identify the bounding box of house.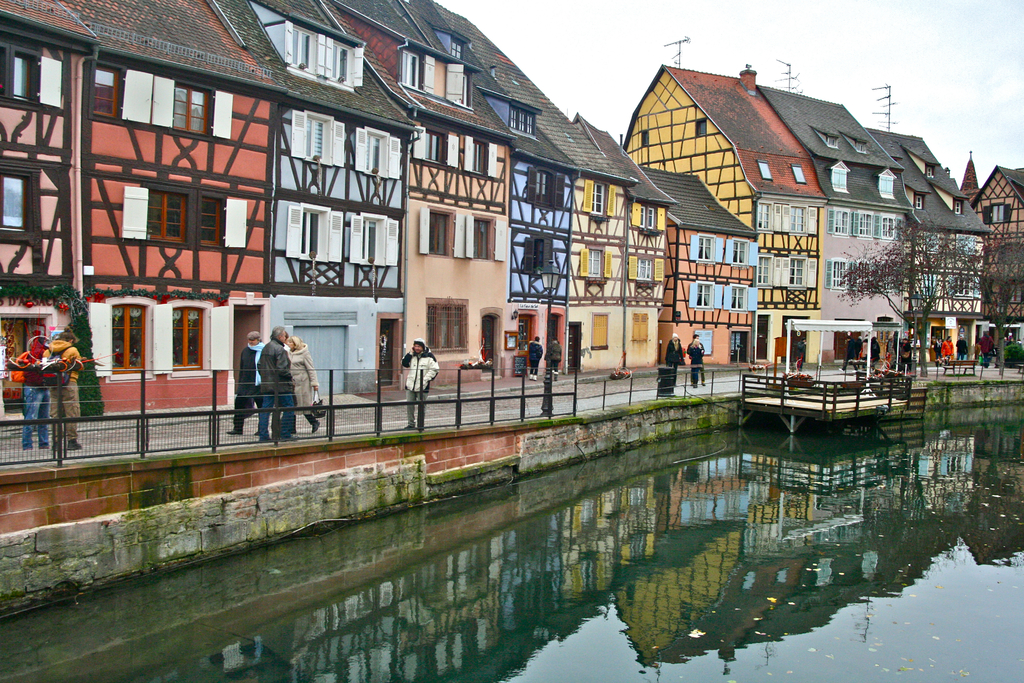
<region>868, 126, 989, 365</region>.
